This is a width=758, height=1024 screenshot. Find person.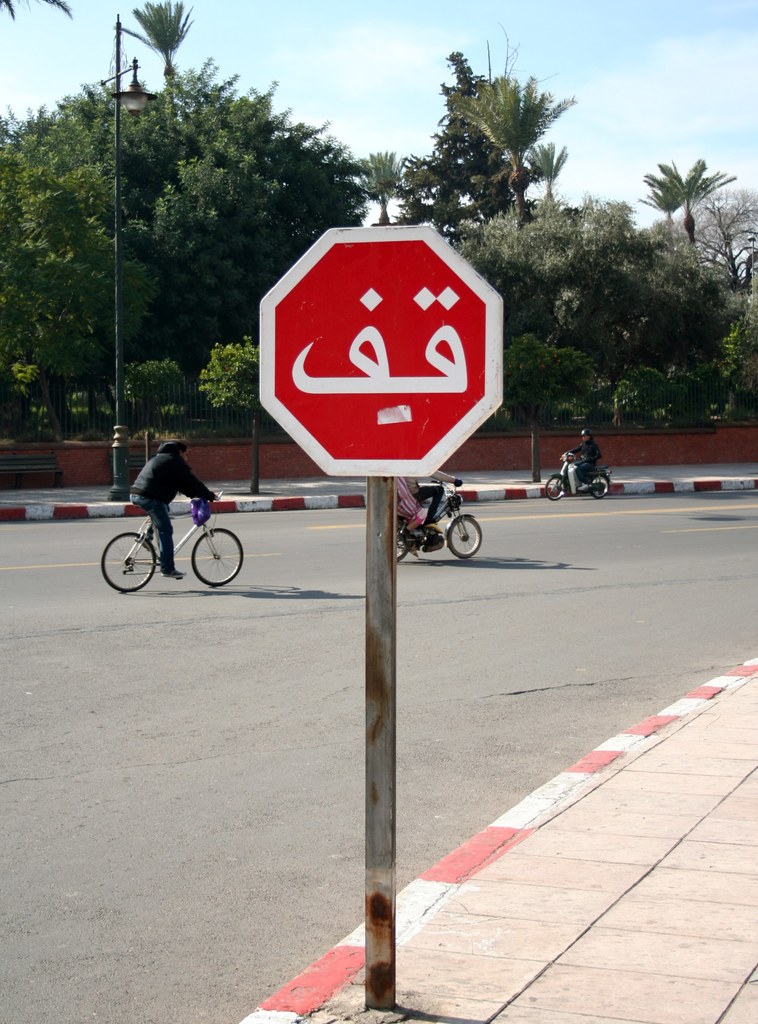
Bounding box: bbox=[395, 466, 472, 529].
